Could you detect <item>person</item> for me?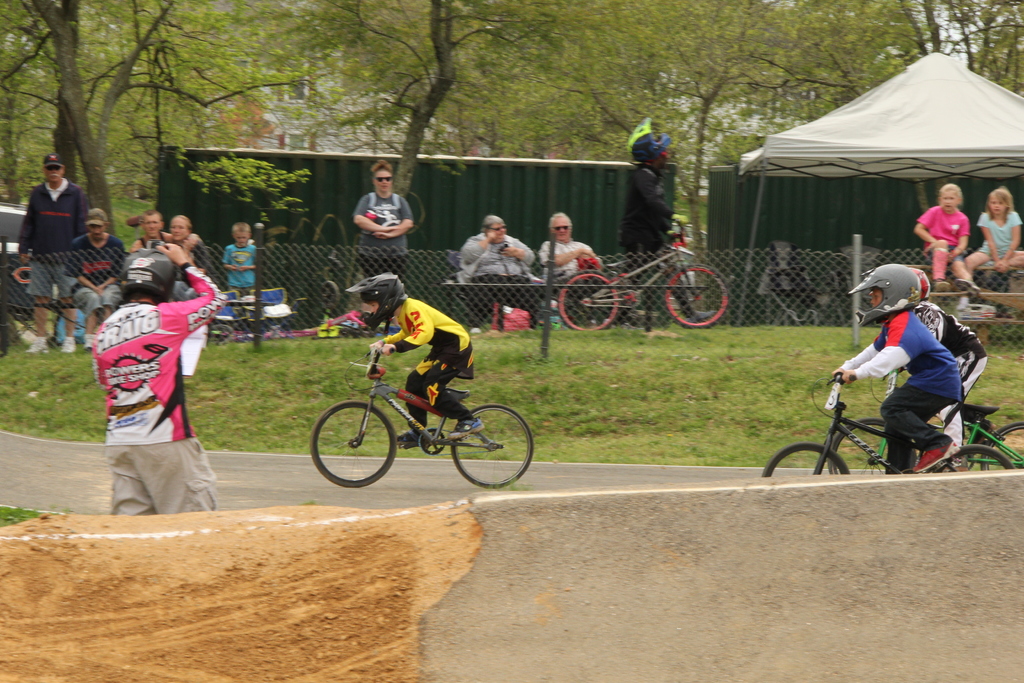
Detection result: (x1=220, y1=218, x2=262, y2=331).
